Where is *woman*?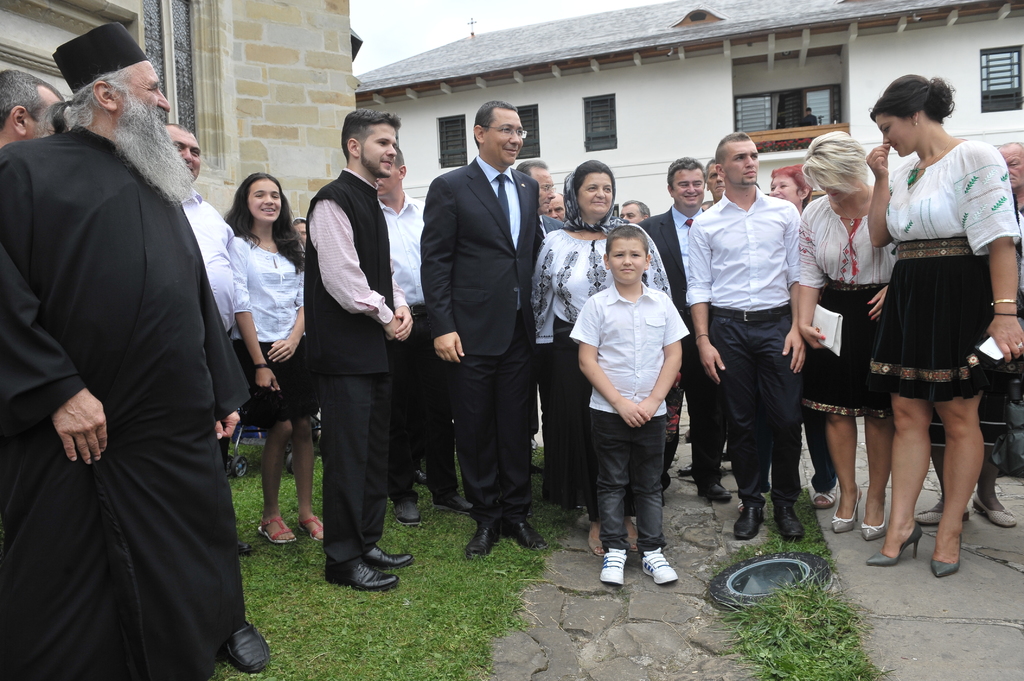
Rect(769, 159, 813, 219).
